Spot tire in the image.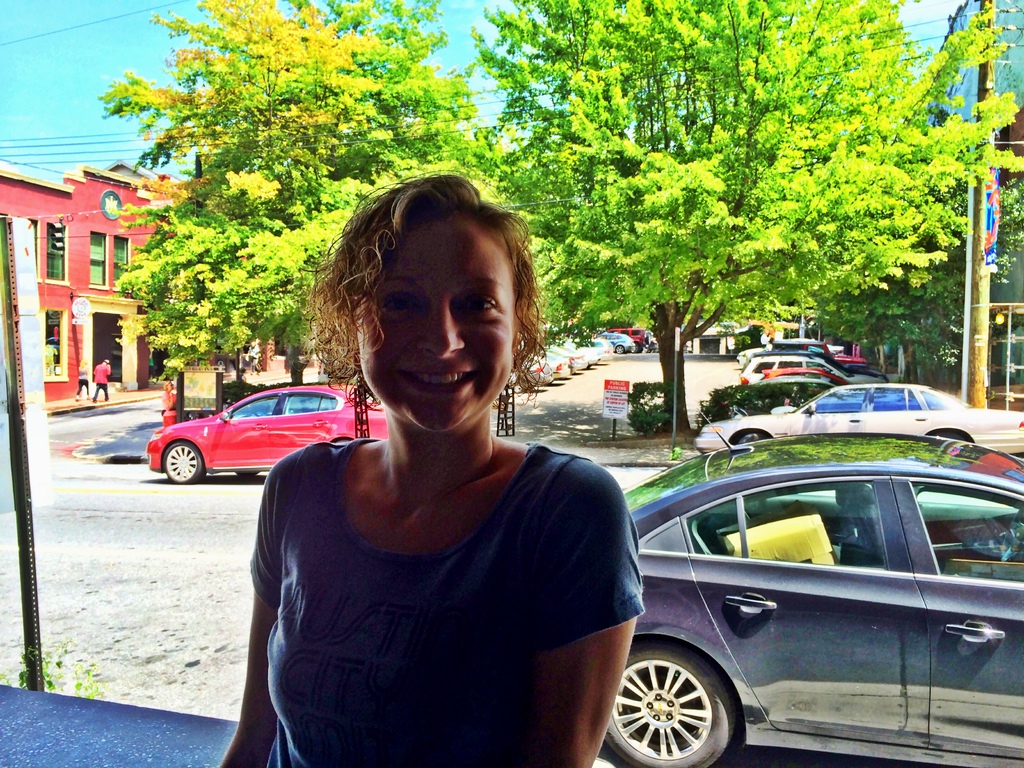
tire found at box(614, 343, 626, 352).
